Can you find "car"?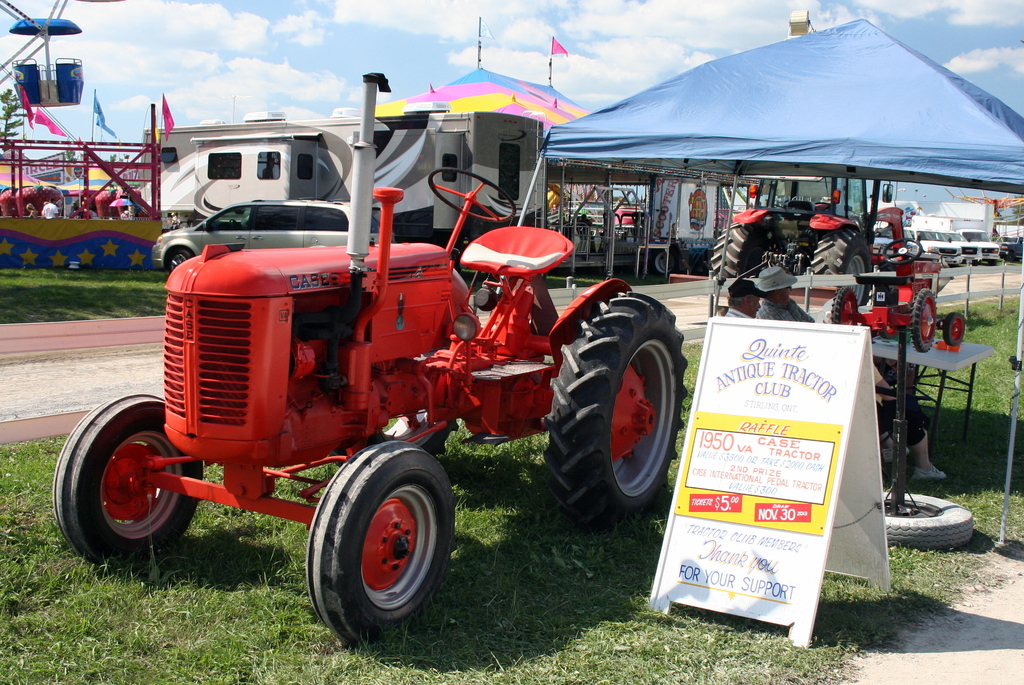
Yes, bounding box: select_region(959, 231, 1000, 264).
